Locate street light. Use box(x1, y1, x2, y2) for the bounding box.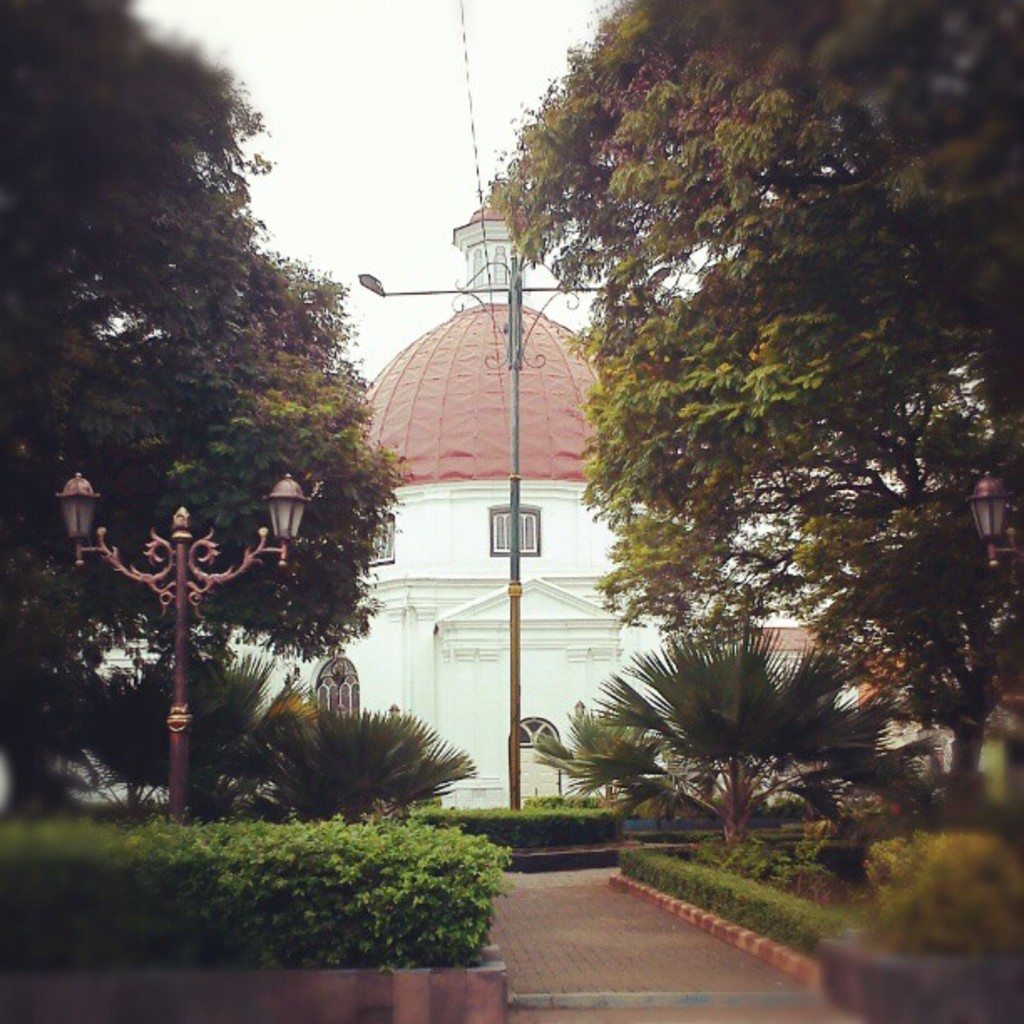
box(52, 463, 316, 820).
